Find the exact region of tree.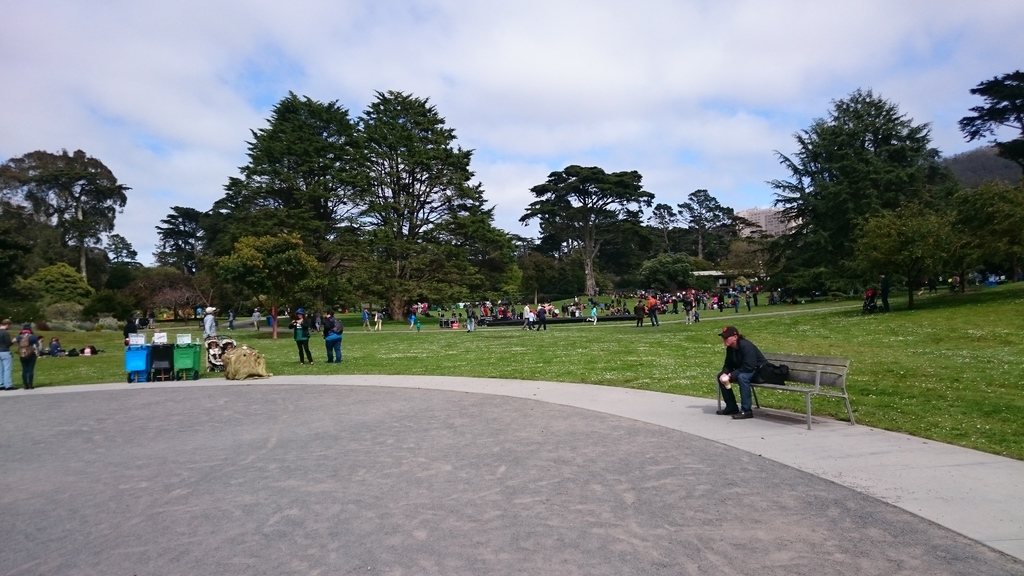
Exact region: (673, 184, 770, 265).
